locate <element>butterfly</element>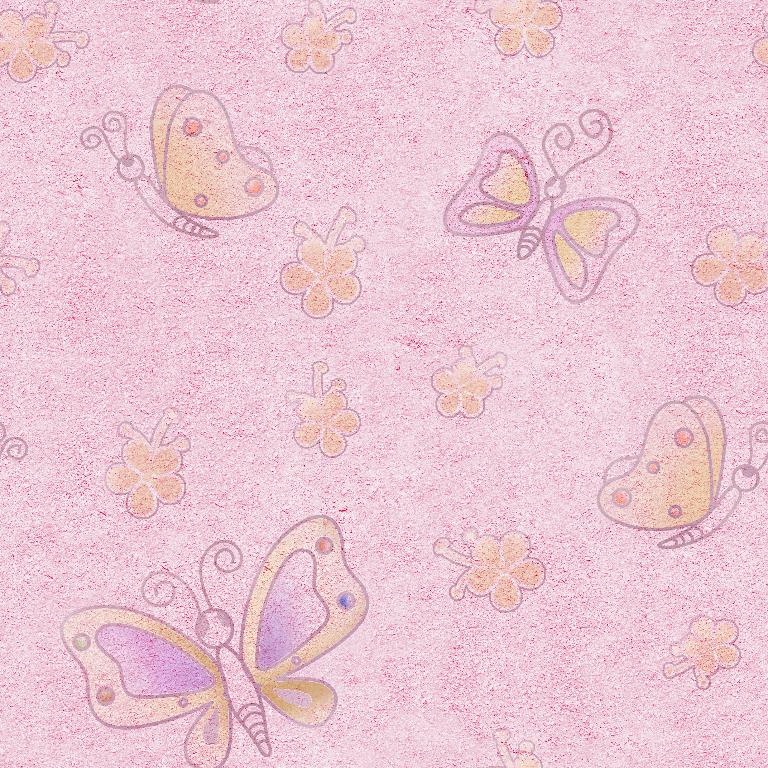
82/83/285/243
